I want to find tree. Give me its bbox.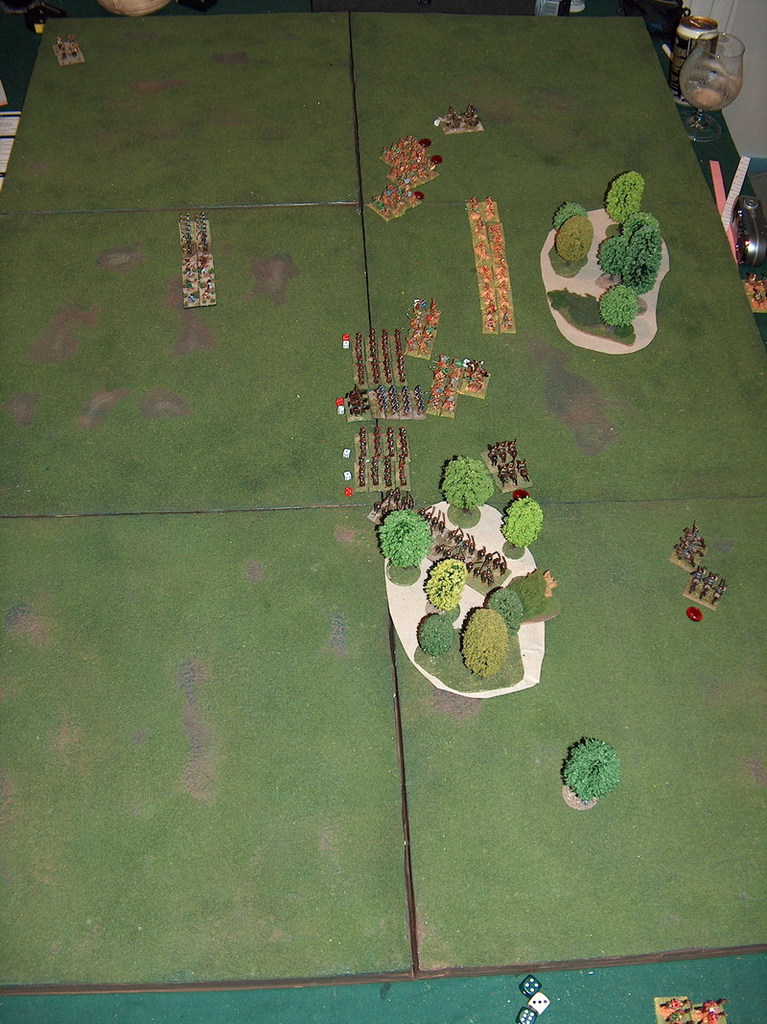
left=438, top=452, right=499, bottom=516.
